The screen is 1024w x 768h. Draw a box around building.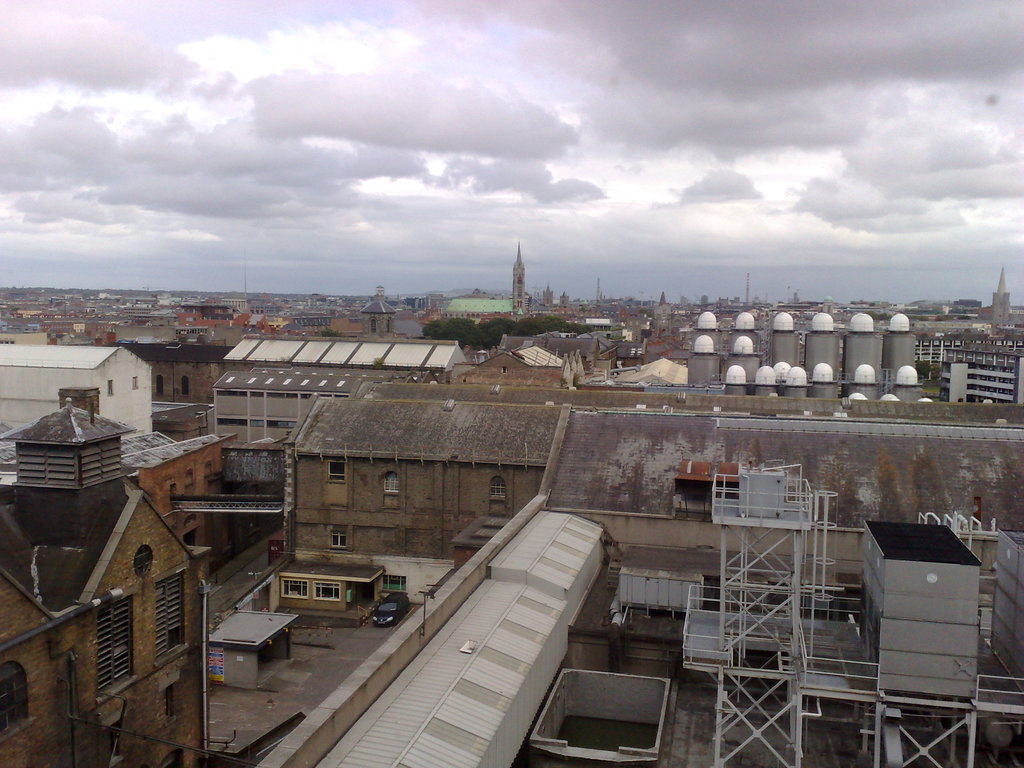
(0, 387, 211, 764).
